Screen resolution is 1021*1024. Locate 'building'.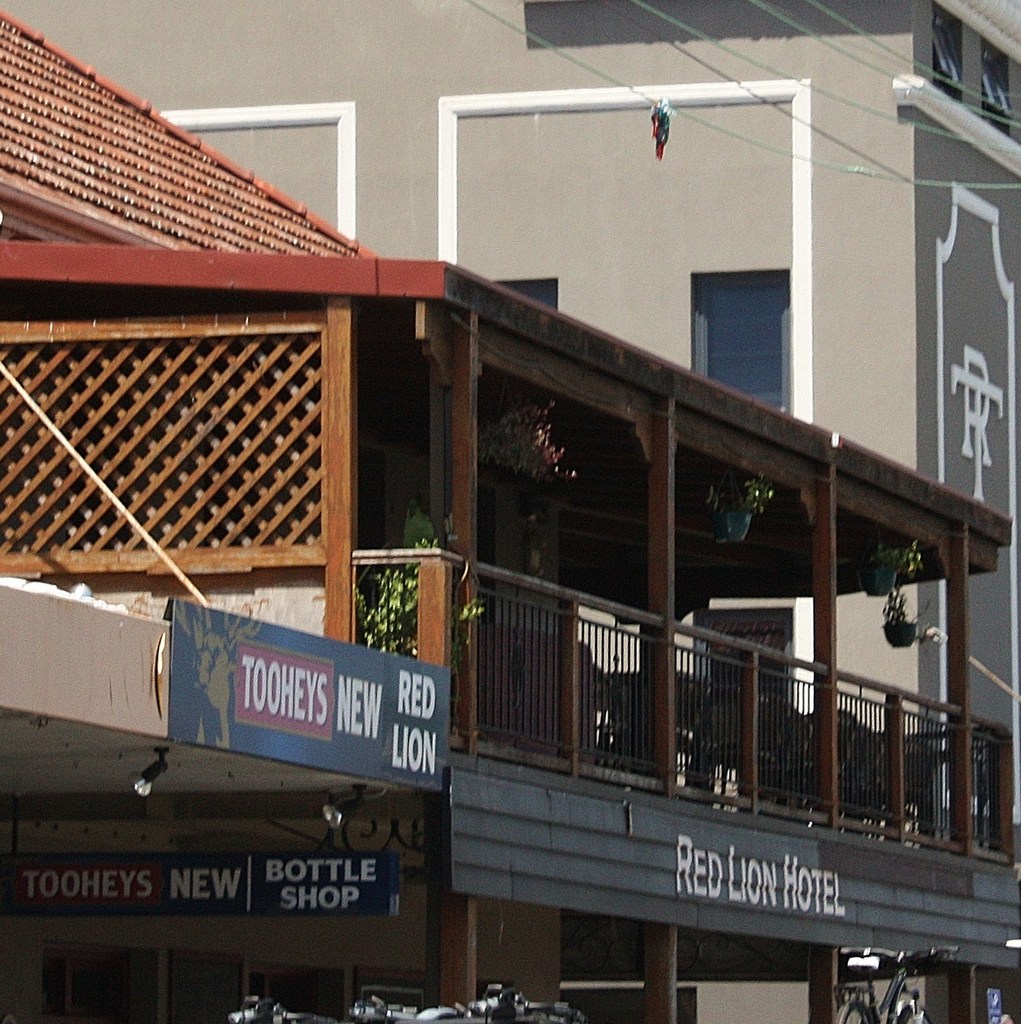
0 0 1020 1023.
